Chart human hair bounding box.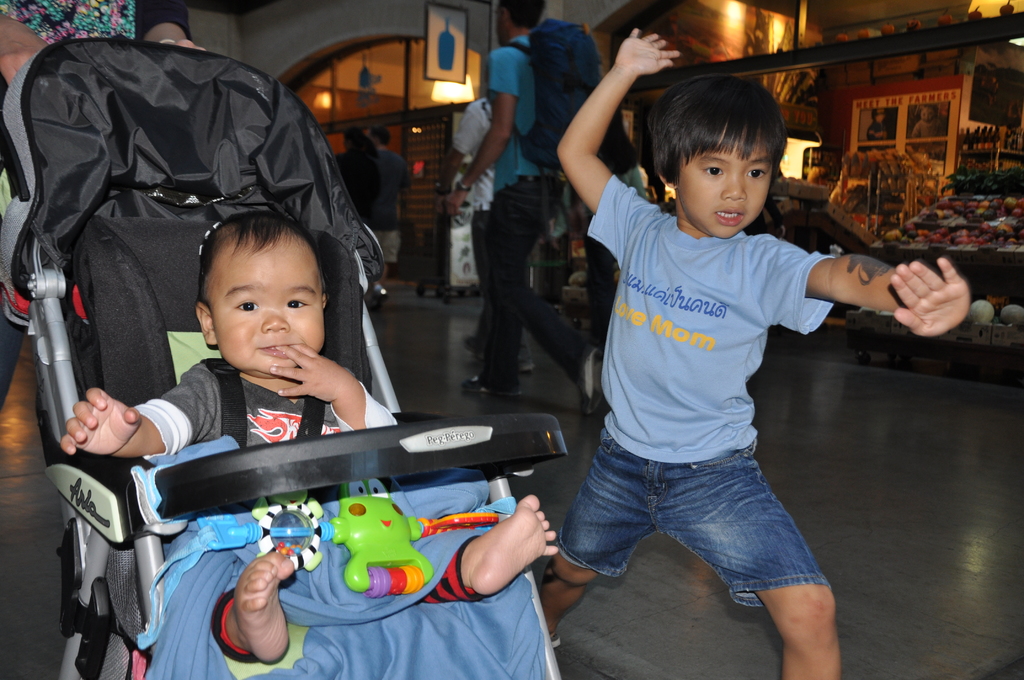
Charted: detection(657, 77, 796, 199).
